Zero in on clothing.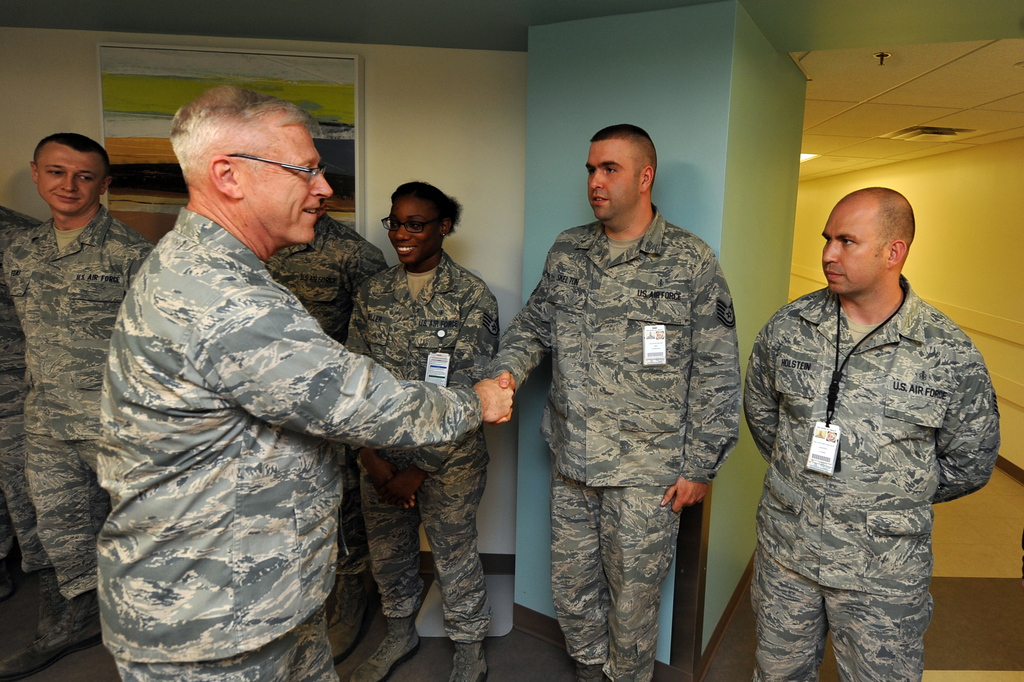
Zeroed in: bbox=[342, 251, 500, 631].
